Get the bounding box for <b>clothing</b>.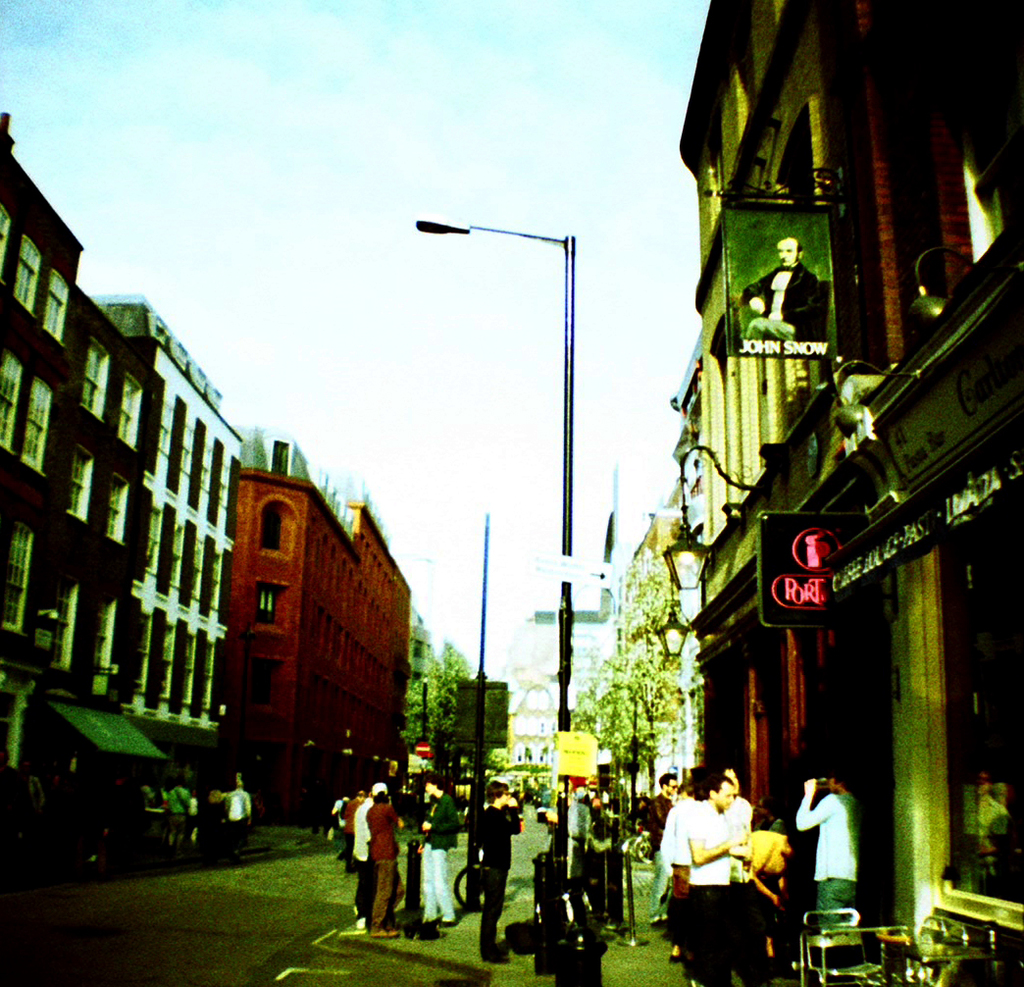
740, 257, 818, 341.
